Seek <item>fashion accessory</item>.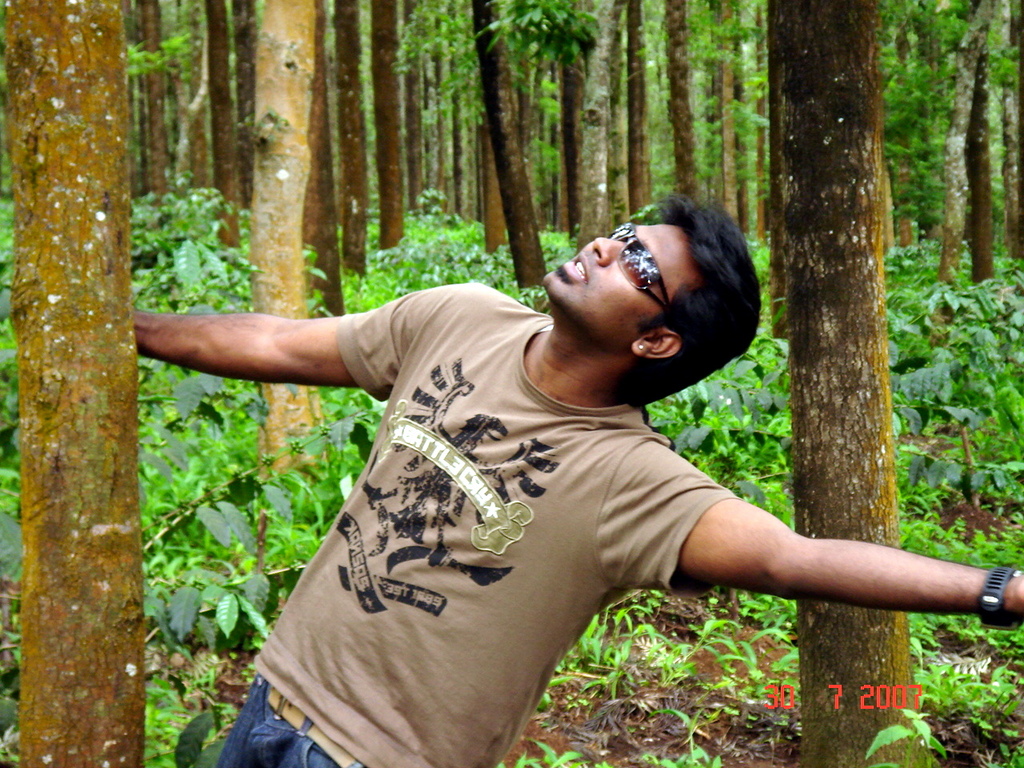
(left=266, top=686, right=359, bottom=767).
